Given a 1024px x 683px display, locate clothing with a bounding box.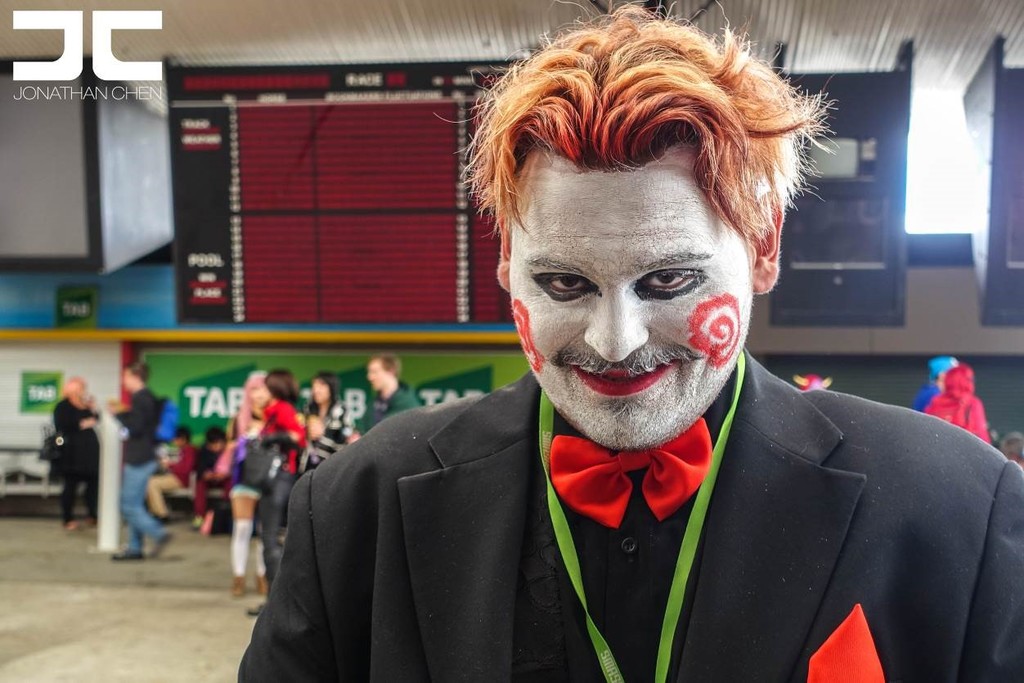
Located: [left=926, top=360, right=998, bottom=448].
